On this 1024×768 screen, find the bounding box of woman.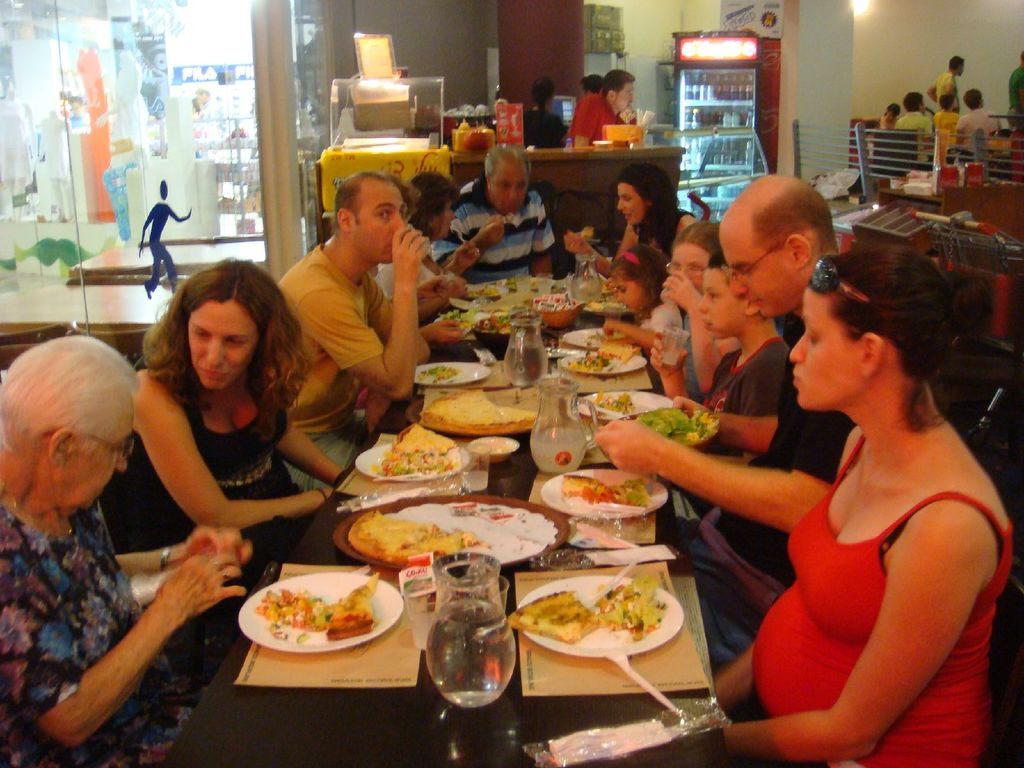
Bounding box: pyautogui.locateOnScreen(559, 167, 699, 282).
